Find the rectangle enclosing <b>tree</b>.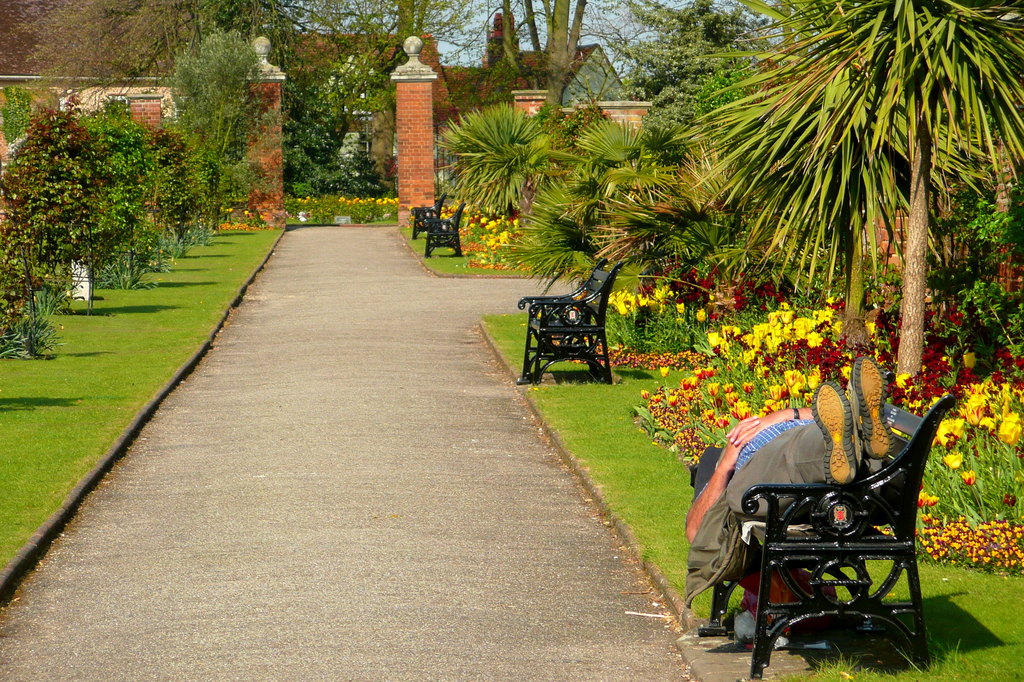
pyautogui.locateOnScreen(16, 0, 286, 92).
